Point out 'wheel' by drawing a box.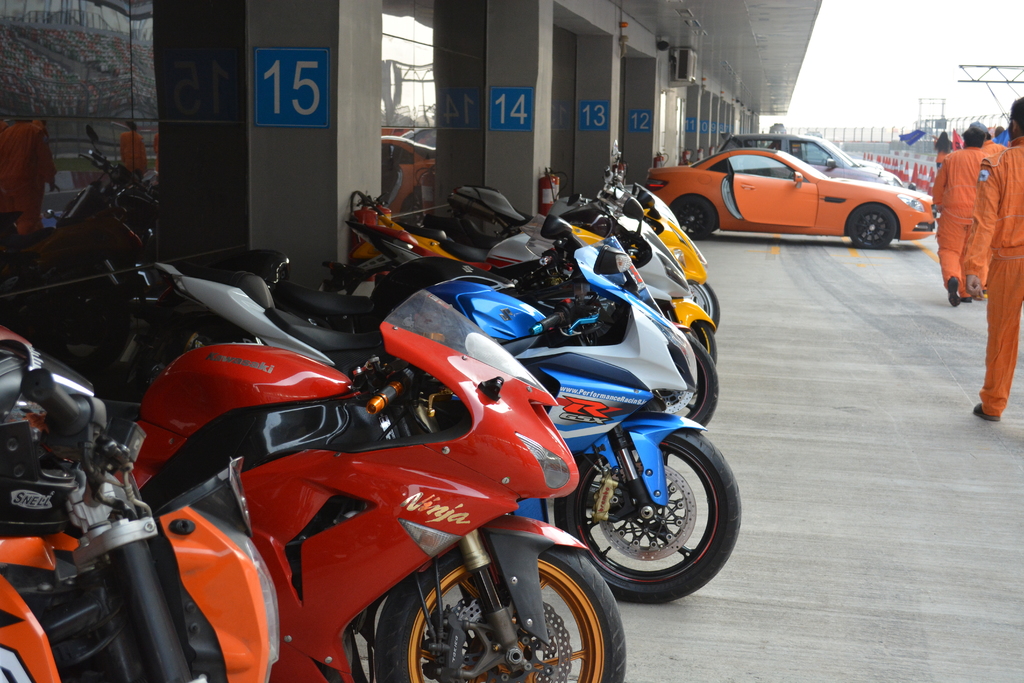
left=673, top=195, right=714, bottom=241.
